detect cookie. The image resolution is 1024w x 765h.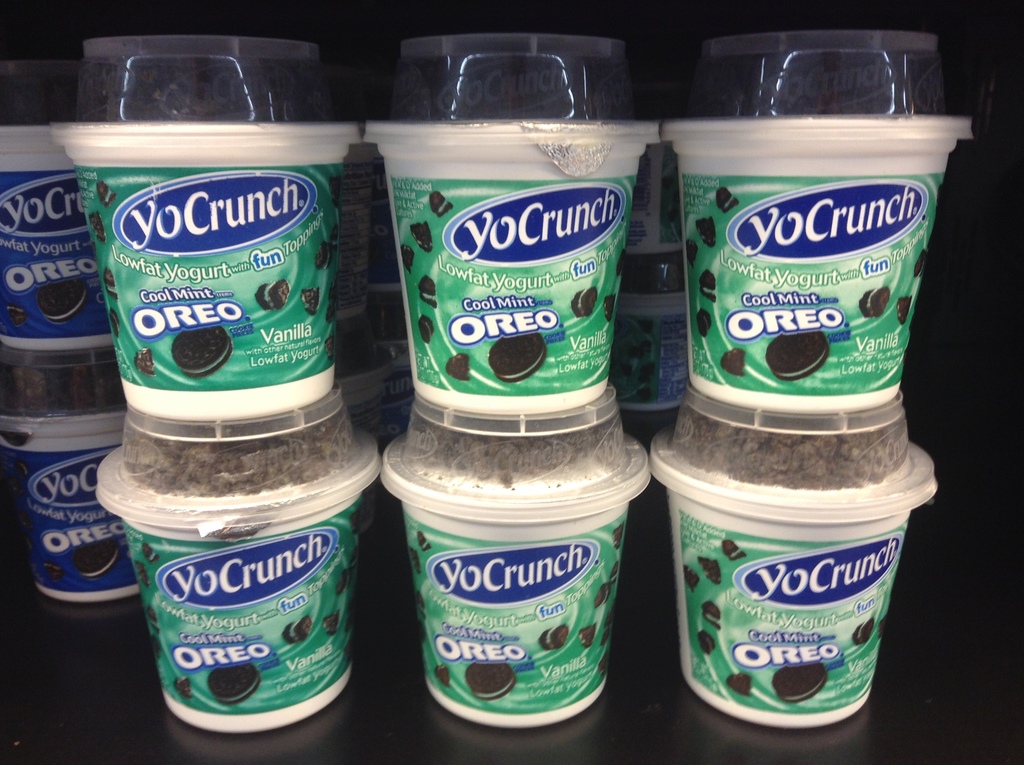
<region>762, 325, 831, 385</region>.
